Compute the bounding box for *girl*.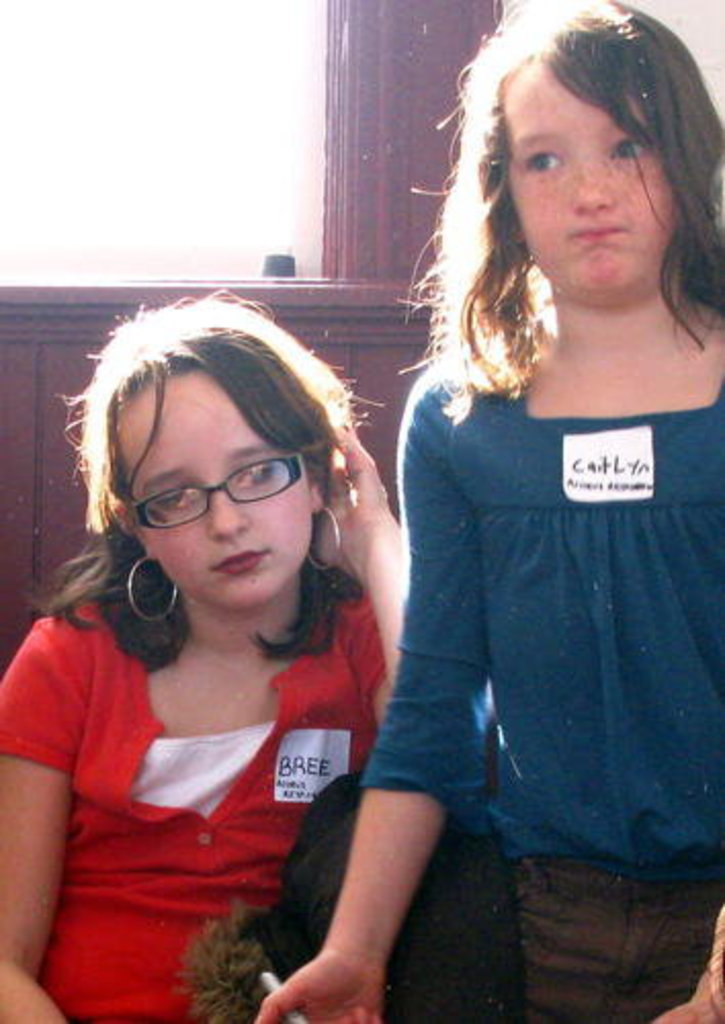
(x1=0, y1=283, x2=406, y2=1018).
